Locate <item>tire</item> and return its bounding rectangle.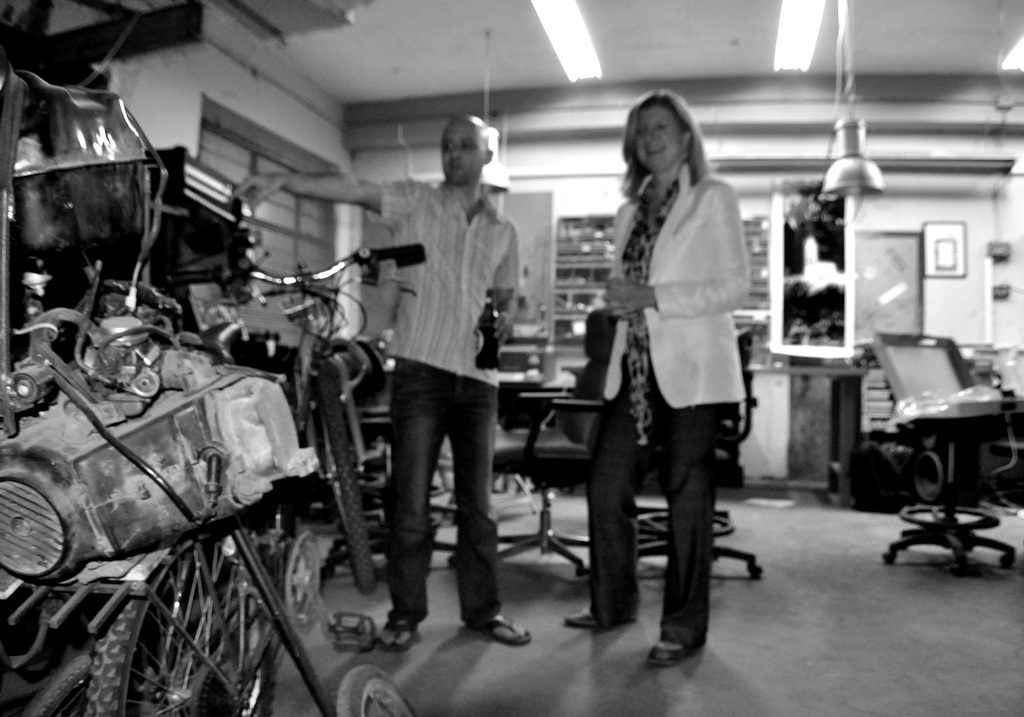
[left=82, top=541, right=264, bottom=716].
